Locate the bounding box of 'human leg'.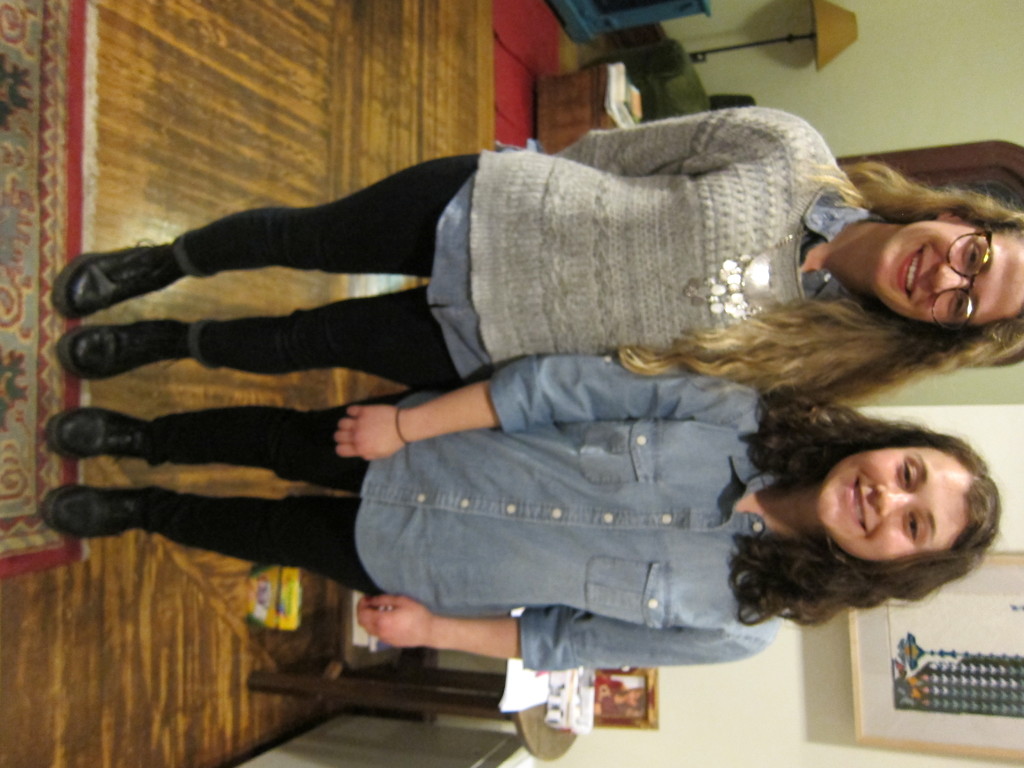
Bounding box: x1=45, y1=389, x2=404, y2=497.
